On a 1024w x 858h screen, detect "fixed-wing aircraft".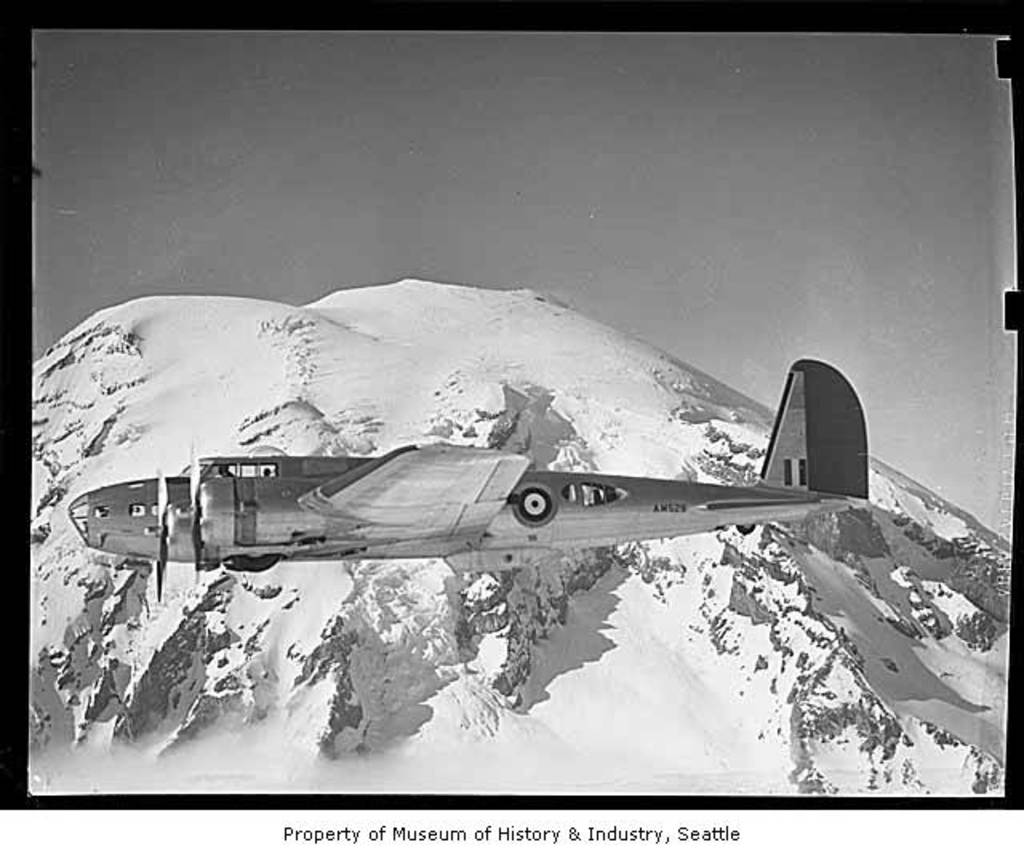
bbox=[66, 355, 872, 600].
